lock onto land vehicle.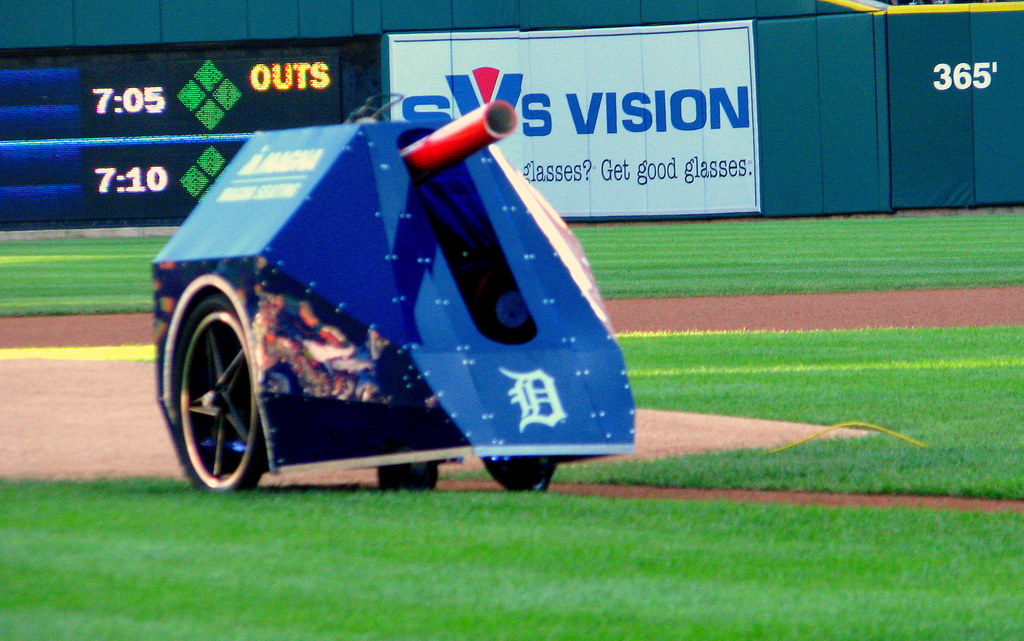
Locked: bbox=[145, 97, 638, 490].
